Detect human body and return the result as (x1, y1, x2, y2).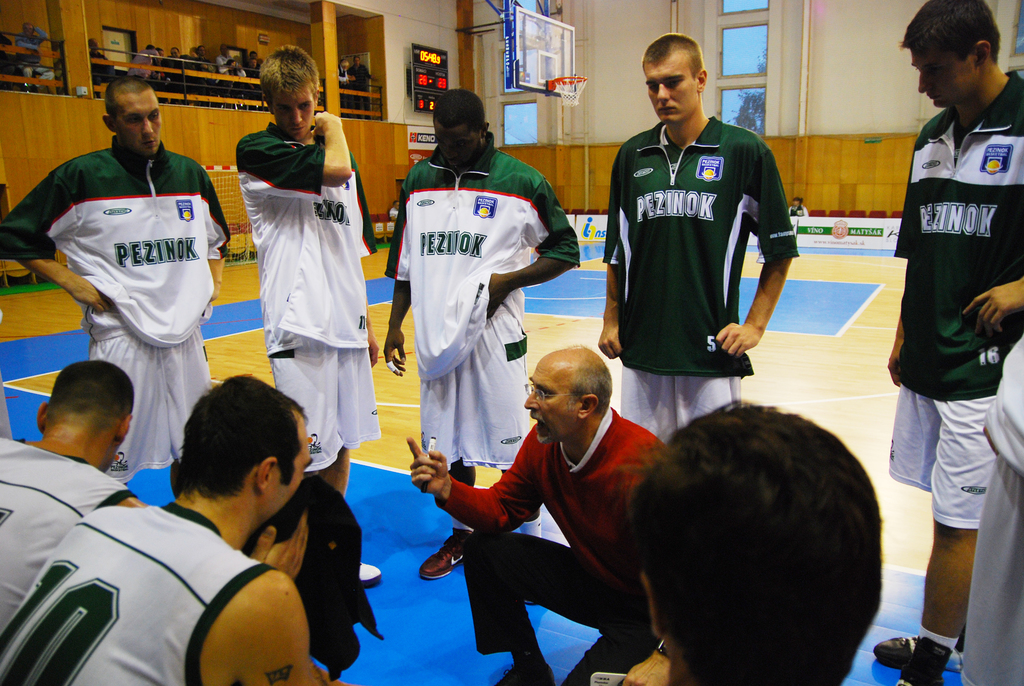
(0, 494, 323, 685).
